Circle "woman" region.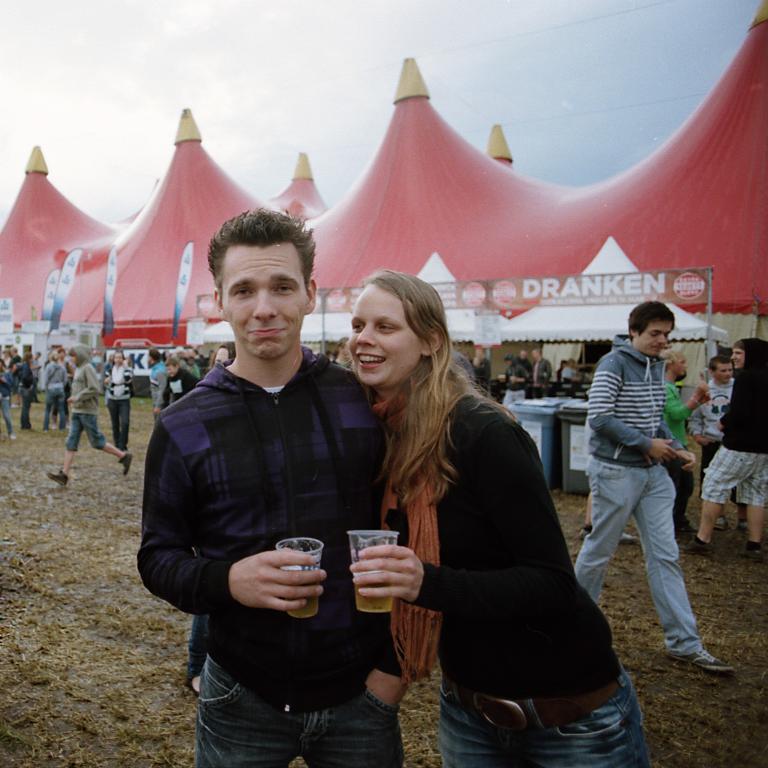
Region: (104, 353, 133, 452).
